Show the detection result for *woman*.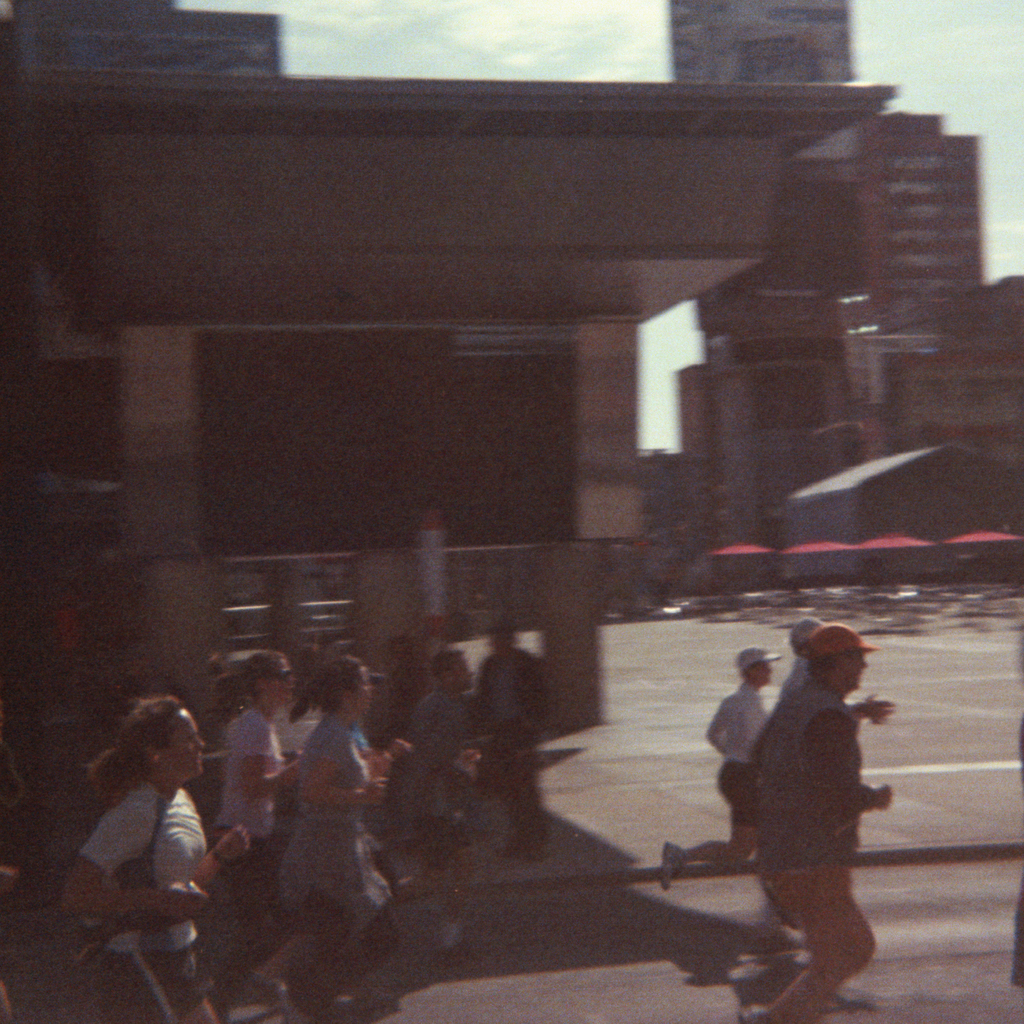
{"left": 51, "top": 673, "right": 275, "bottom": 986}.
